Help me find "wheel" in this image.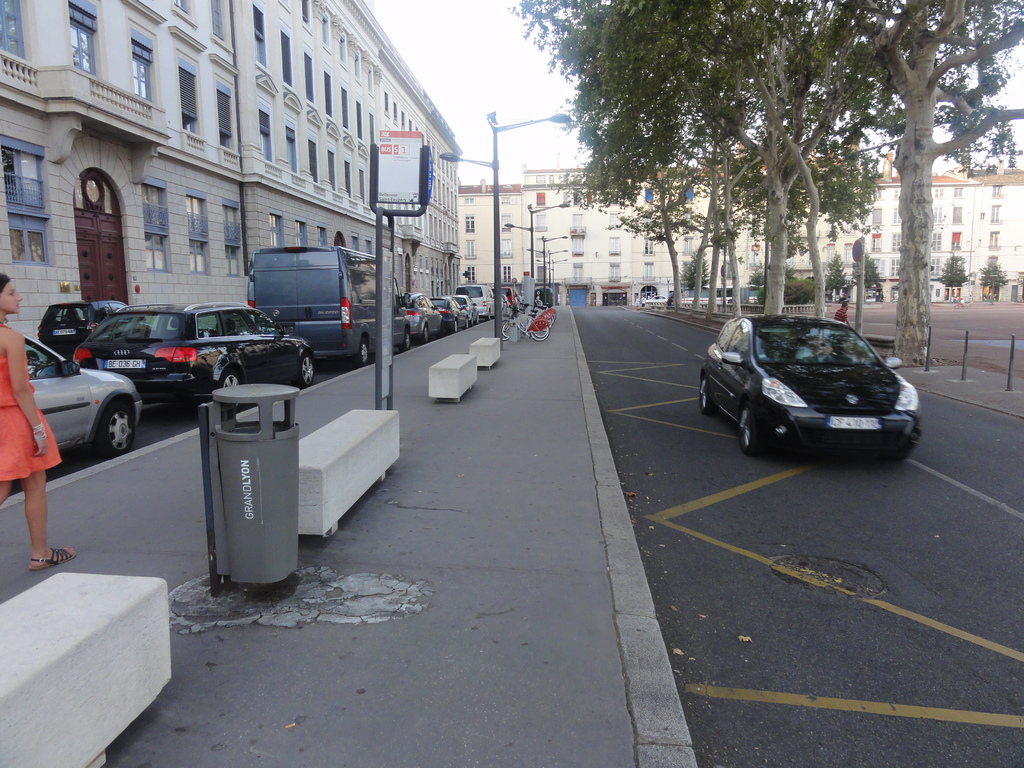
Found it: bbox=(463, 317, 469, 331).
